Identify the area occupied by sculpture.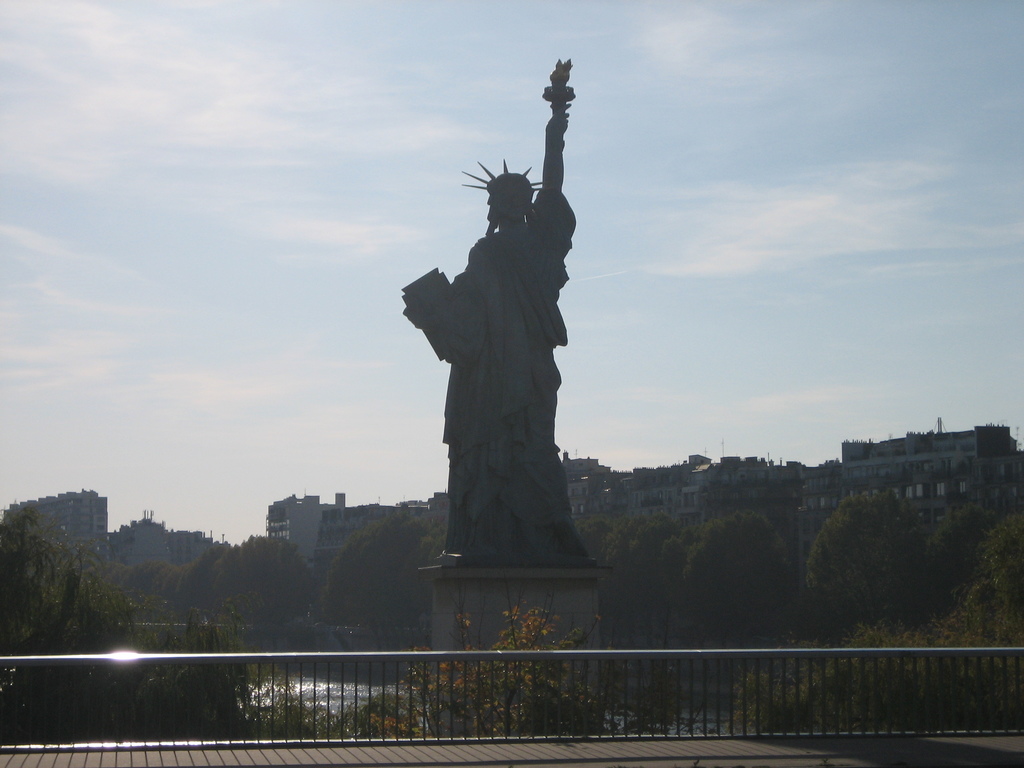
Area: x1=405 y1=70 x2=593 y2=645.
